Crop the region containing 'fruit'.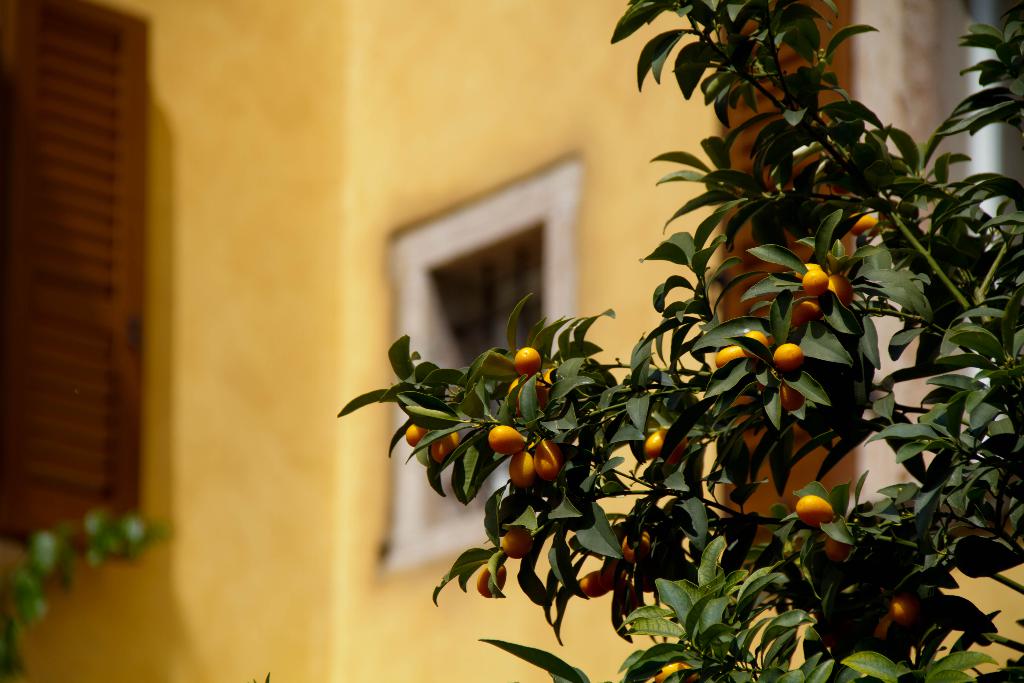
Crop region: [575, 567, 624, 600].
